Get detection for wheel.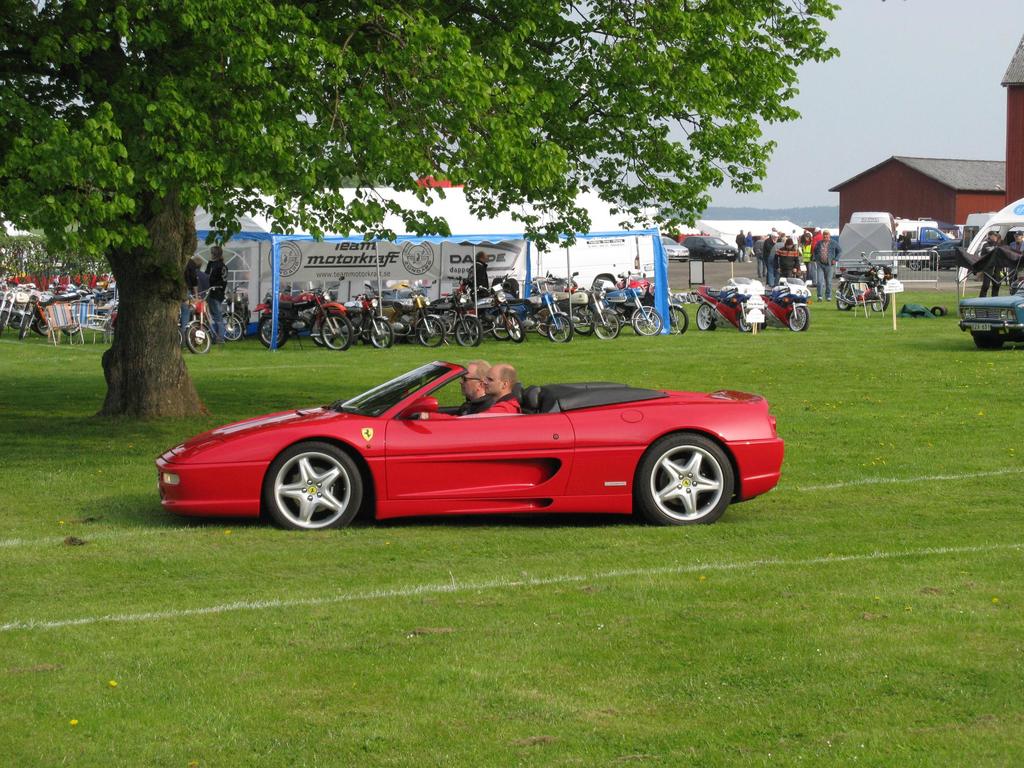
Detection: left=572, top=307, right=593, bottom=333.
